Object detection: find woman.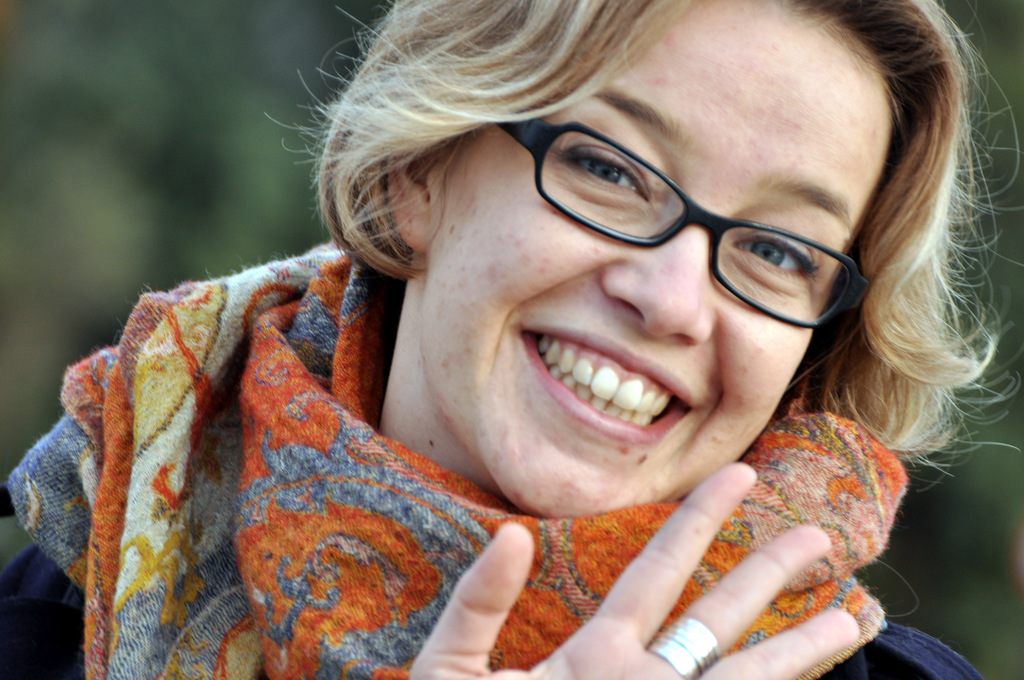
bbox(109, 4, 1005, 644).
